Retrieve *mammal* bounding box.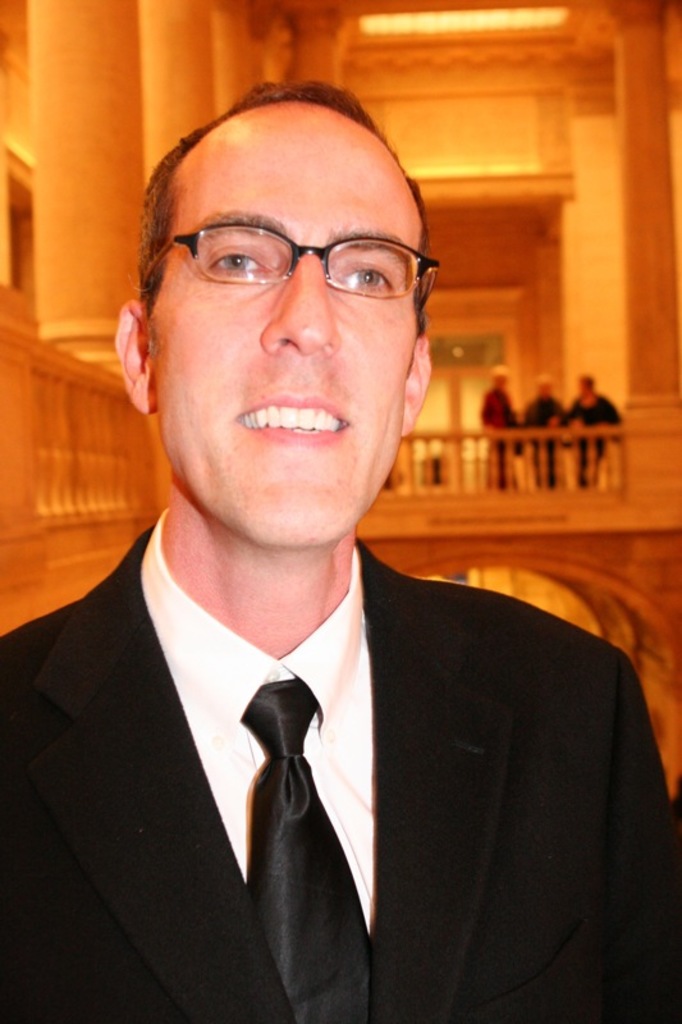
Bounding box: {"x1": 527, "y1": 379, "x2": 572, "y2": 484}.
